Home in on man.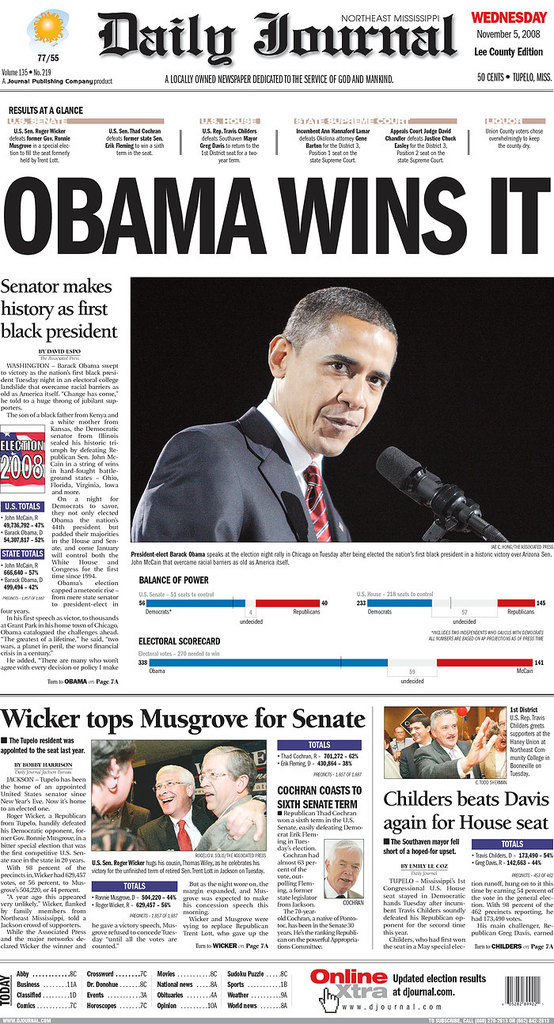
Homed in at [x1=386, y1=720, x2=410, y2=757].
